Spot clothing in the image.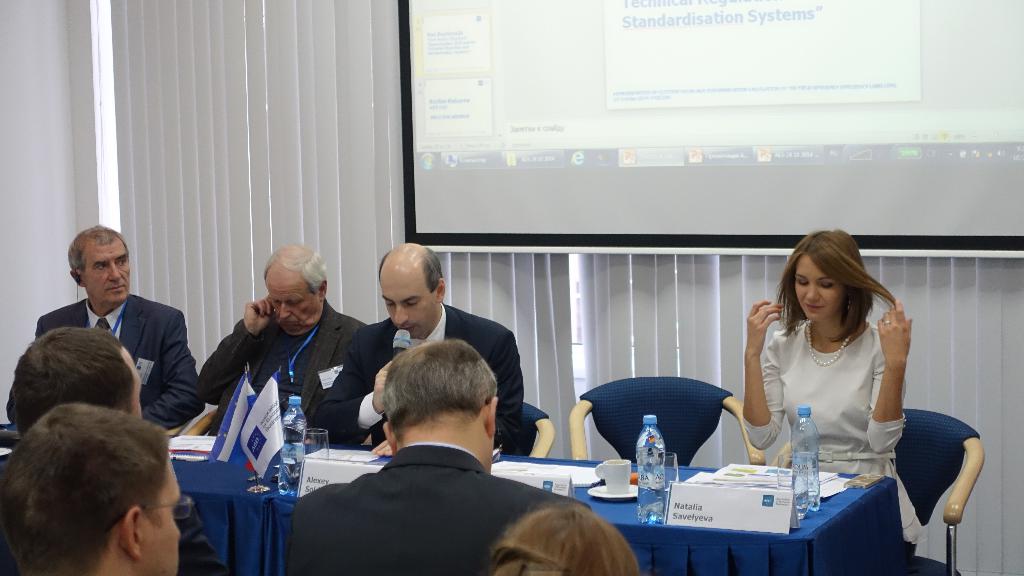
clothing found at box=[198, 301, 378, 442].
